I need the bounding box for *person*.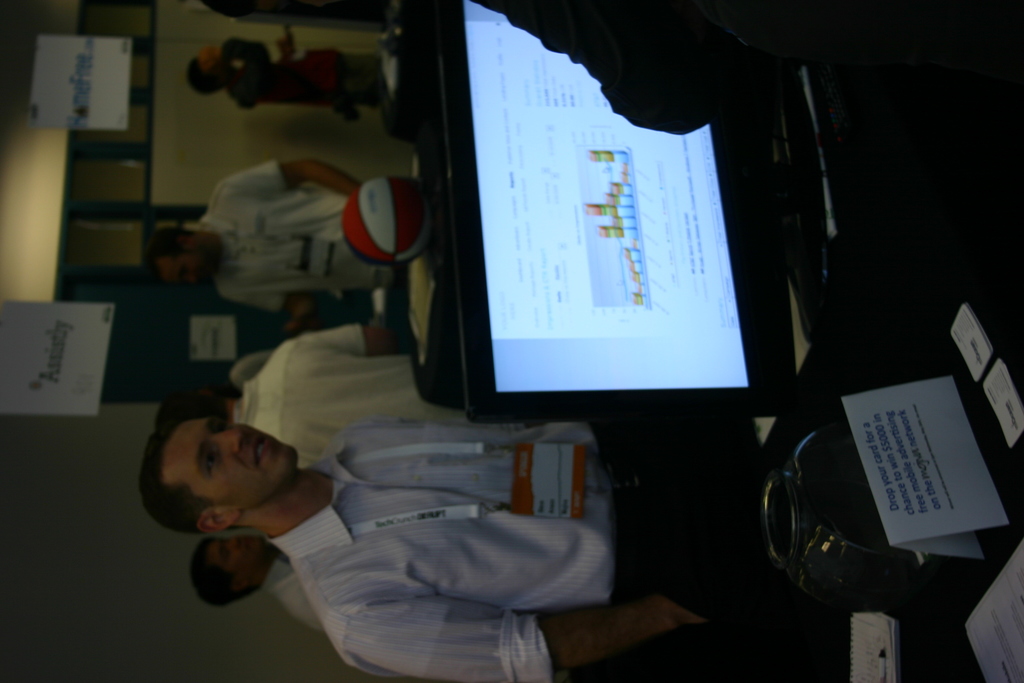
Here it is: bbox(131, 412, 974, 682).
